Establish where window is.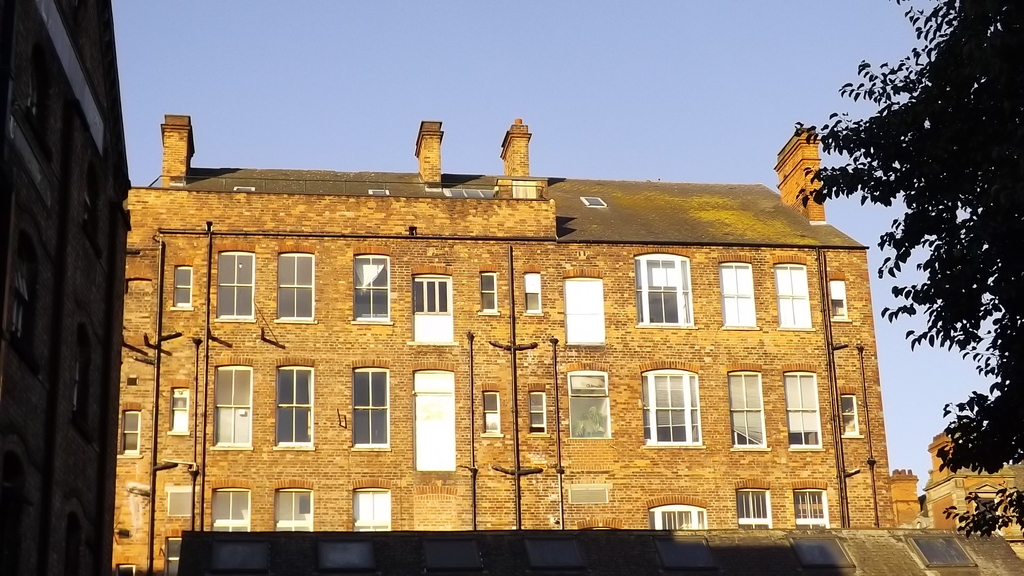
Established at <bbox>528, 392, 552, 439</bbox>.
